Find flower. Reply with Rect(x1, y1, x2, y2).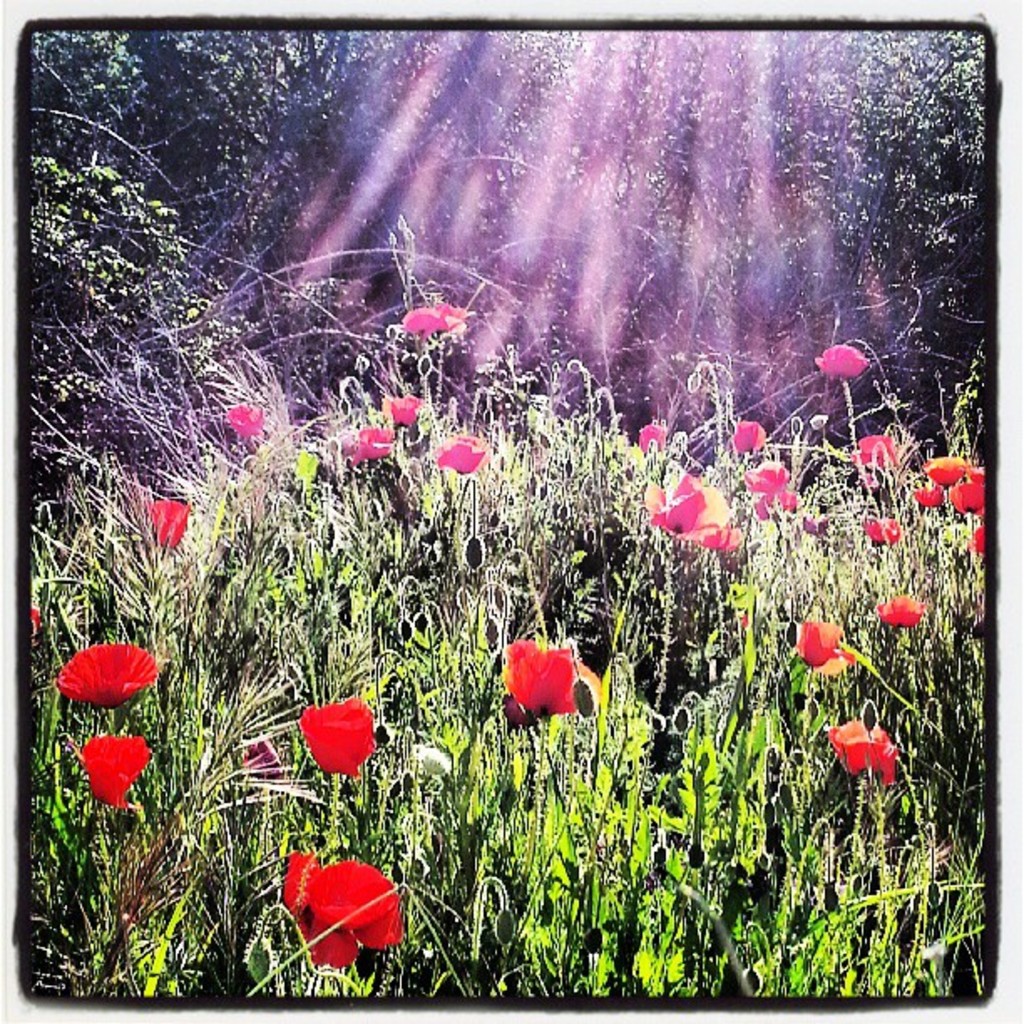
Rect(920, 458, 959, 484).
